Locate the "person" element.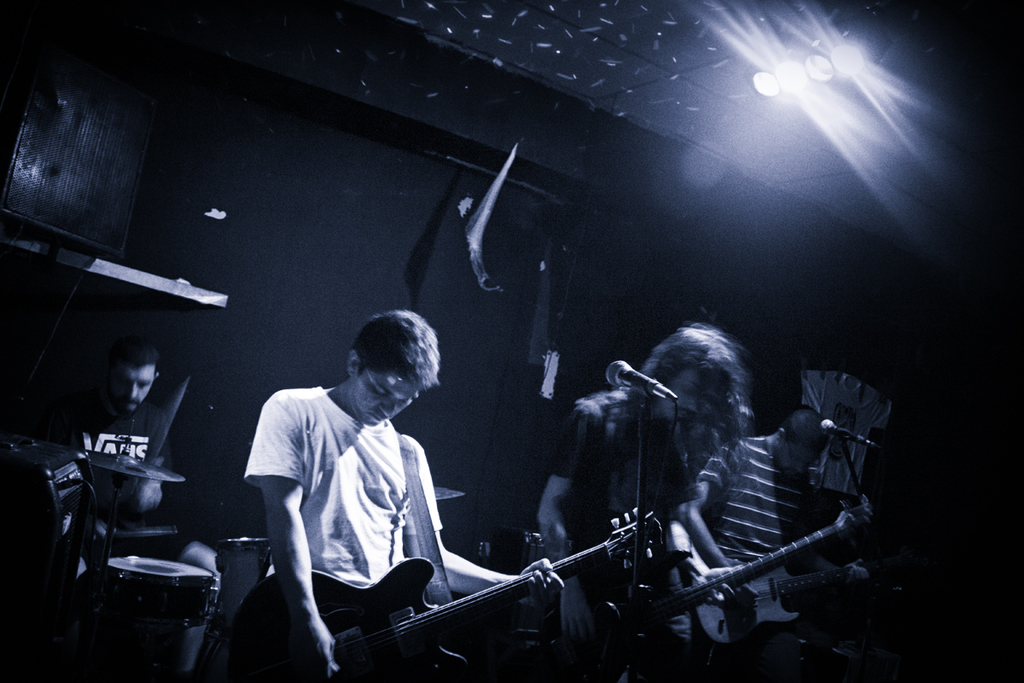
Element bbox: <bbox>228, 289, 485, 682</bbox>.
